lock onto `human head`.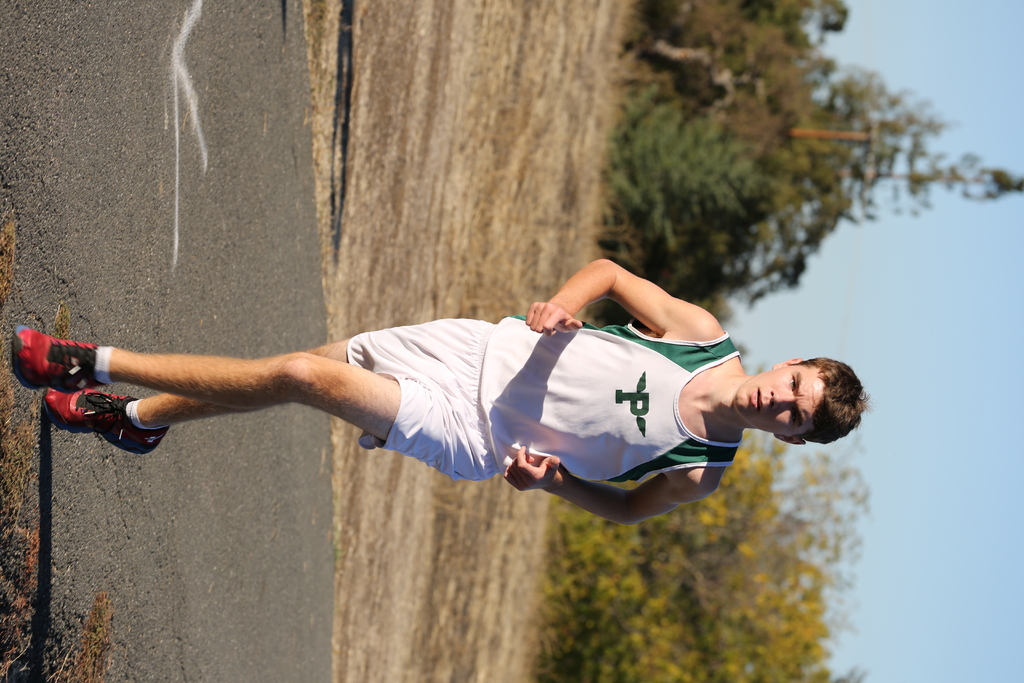
Locked: (735,354,872,443).
